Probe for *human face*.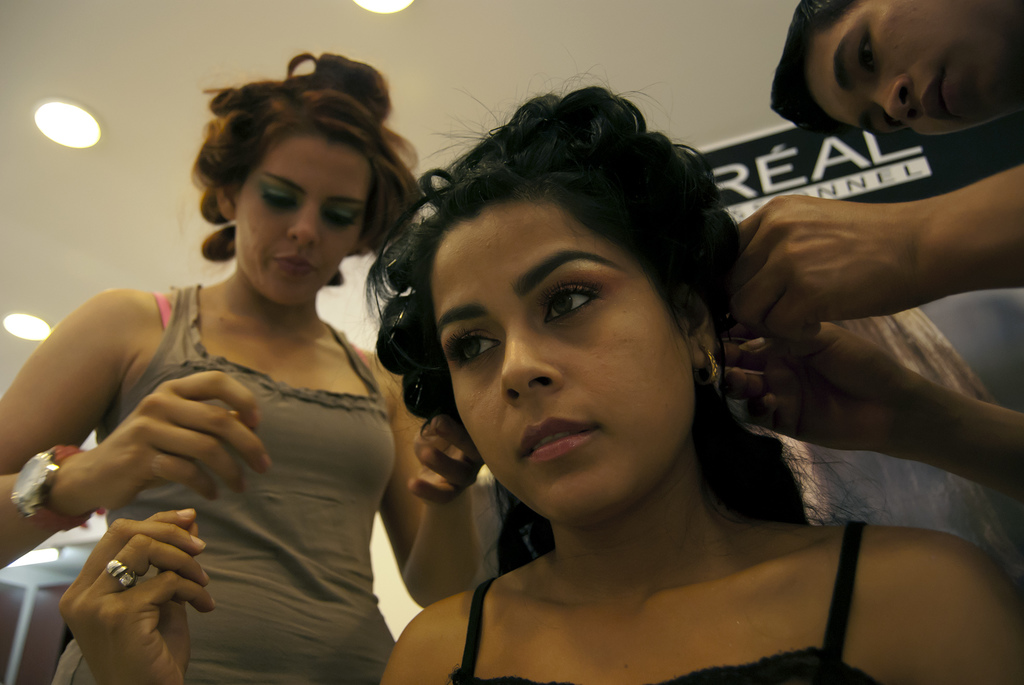
Probe result: pyautogui.locateOnScreen(813, 12, 988, 130).
